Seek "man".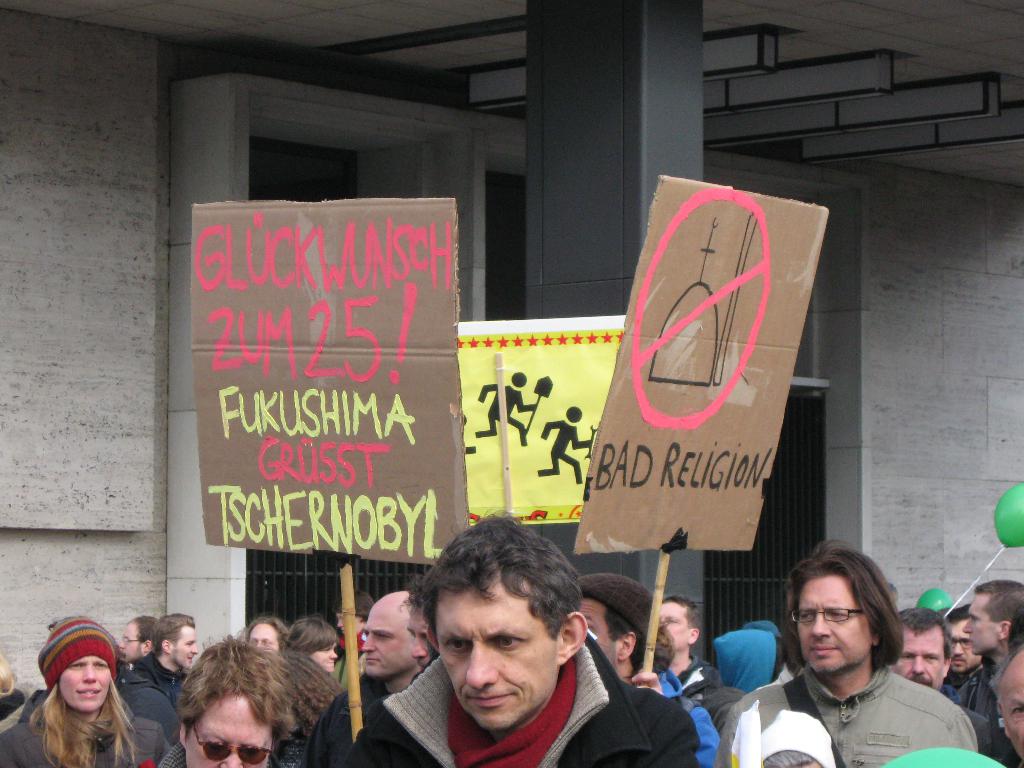
[left=124, top=610, right=202, bottom=712].
